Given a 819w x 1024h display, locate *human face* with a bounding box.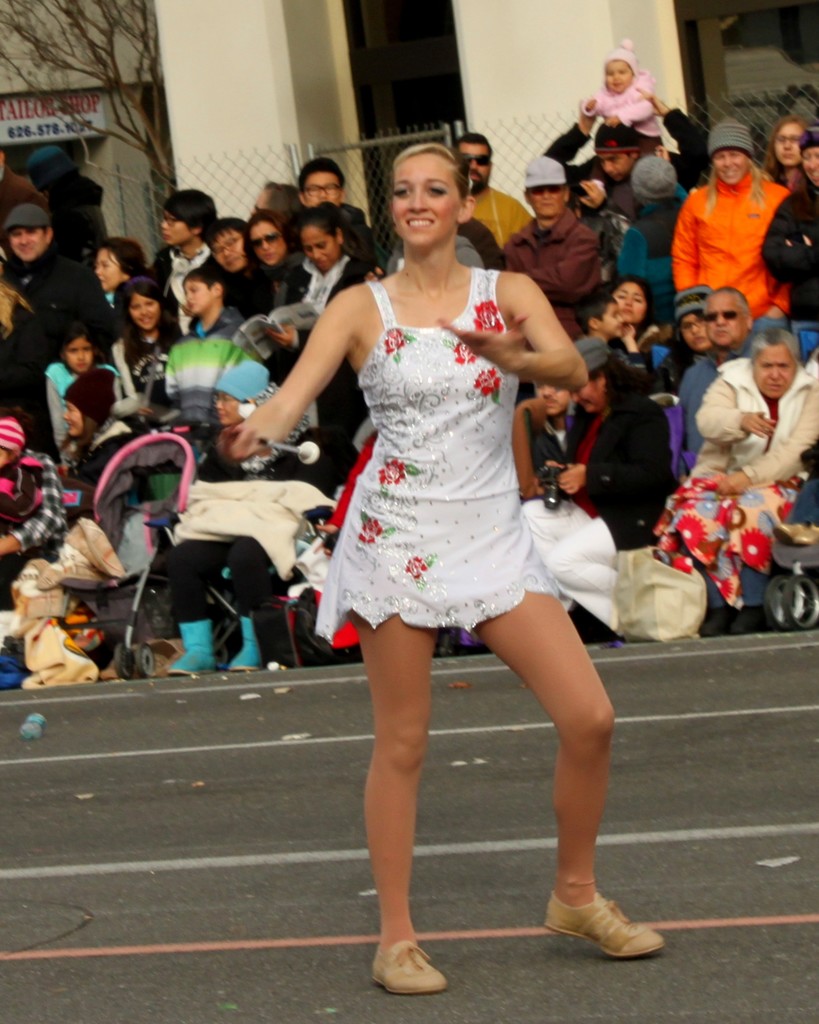
Located: [65, 398, 79, 430].
